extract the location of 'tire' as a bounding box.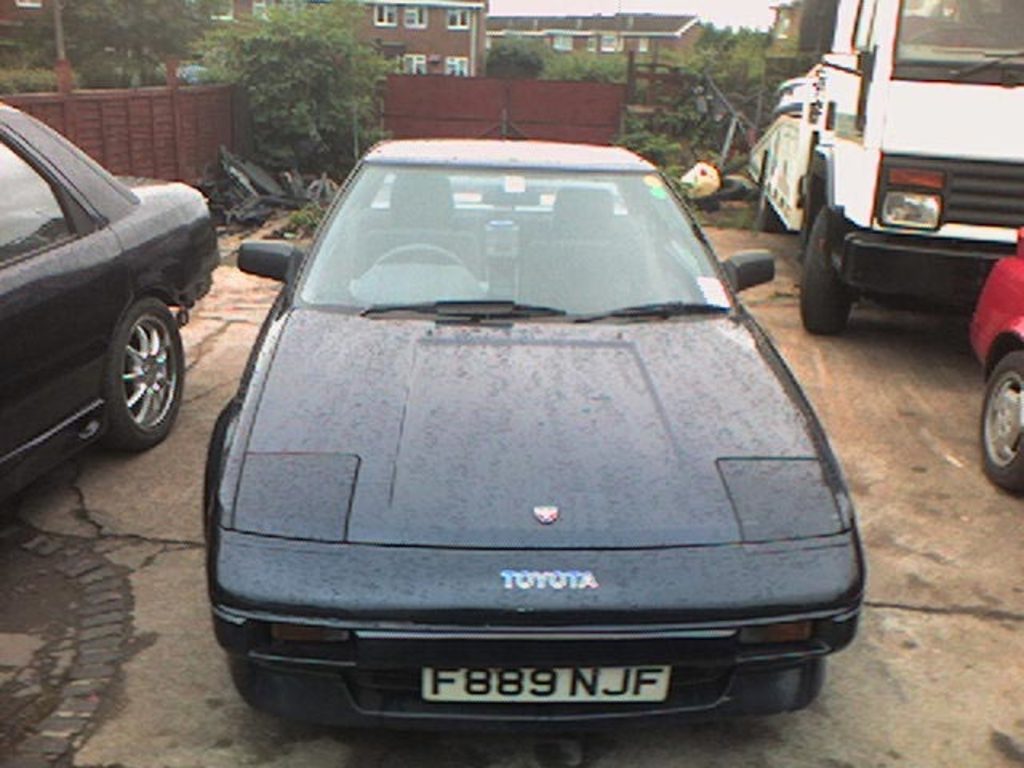
{"x1": 229, "y1": 650, "x2": 288, "y2": 717}.
